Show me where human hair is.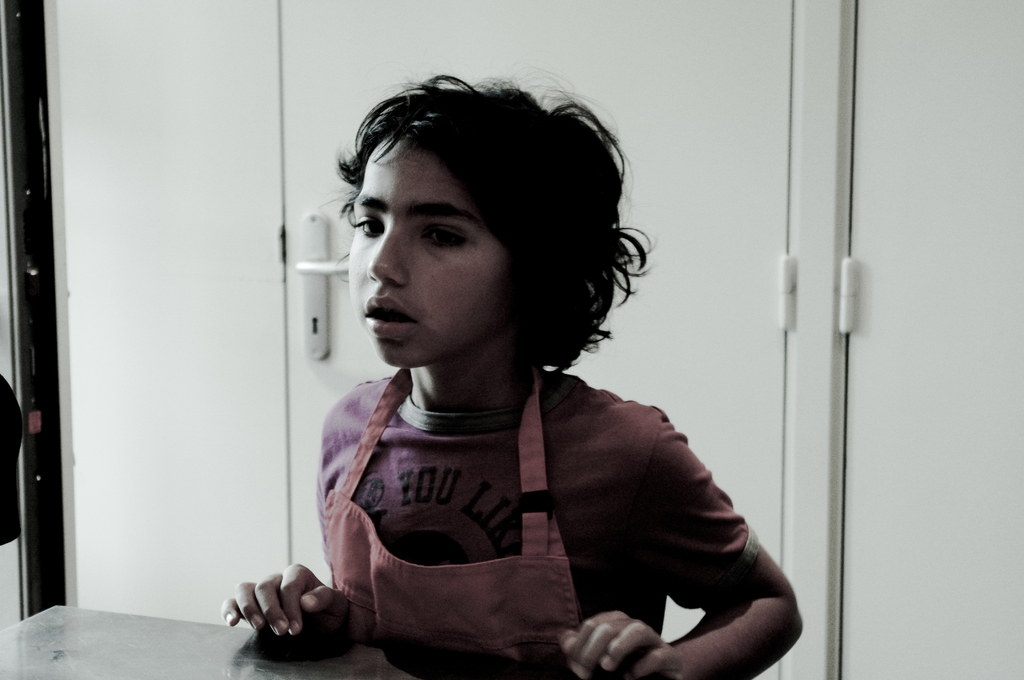
human hair is at locate(321, 74, 636, 409).
